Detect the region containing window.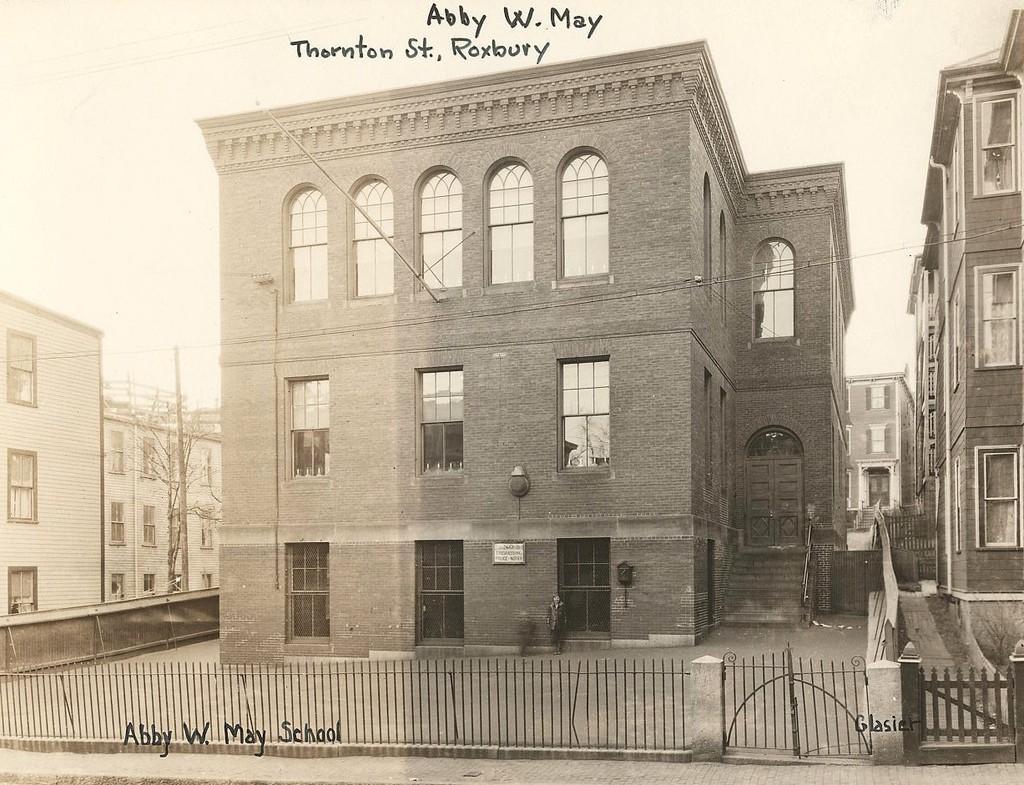
box=[871, 425, 886, 453].
